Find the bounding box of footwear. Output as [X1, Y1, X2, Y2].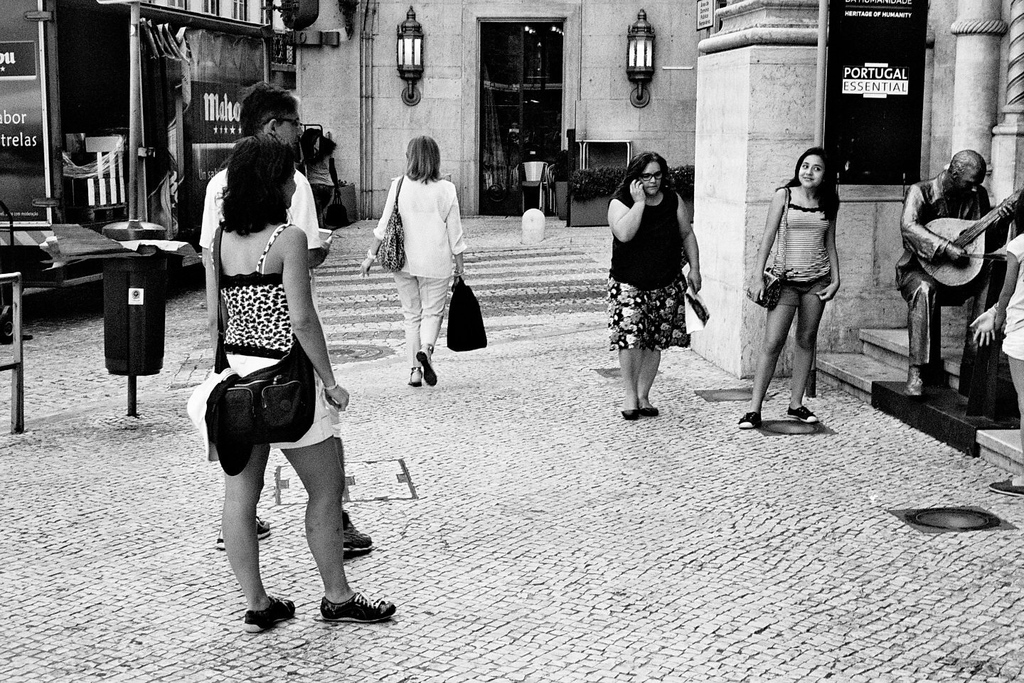
[641, 398, 661, 418].
